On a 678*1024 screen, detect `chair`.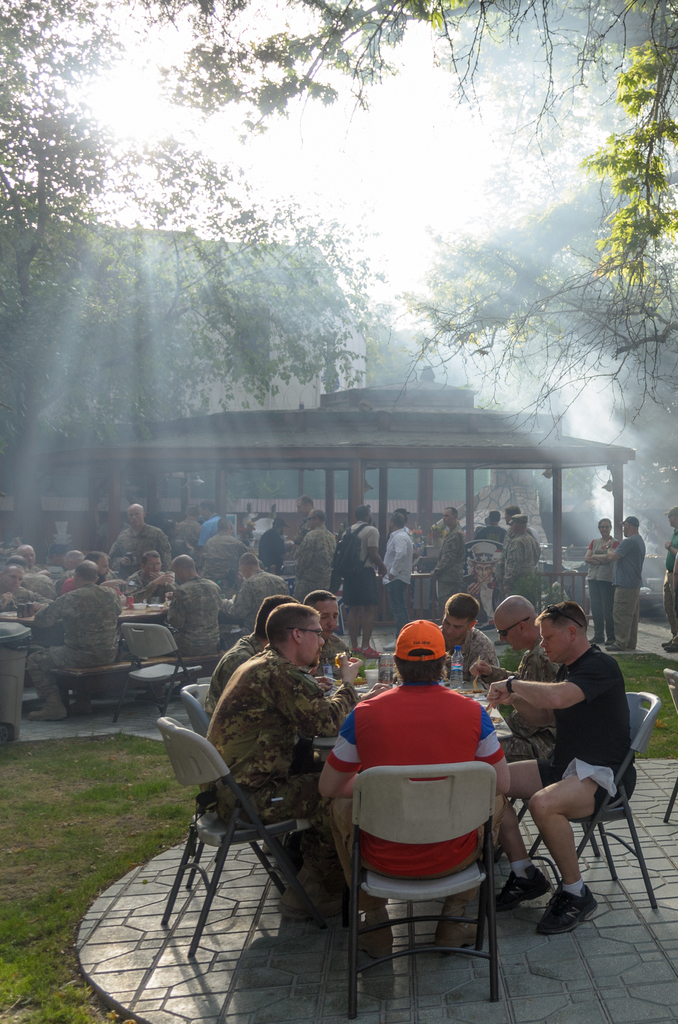
box(342, 762, 505, 1017).
